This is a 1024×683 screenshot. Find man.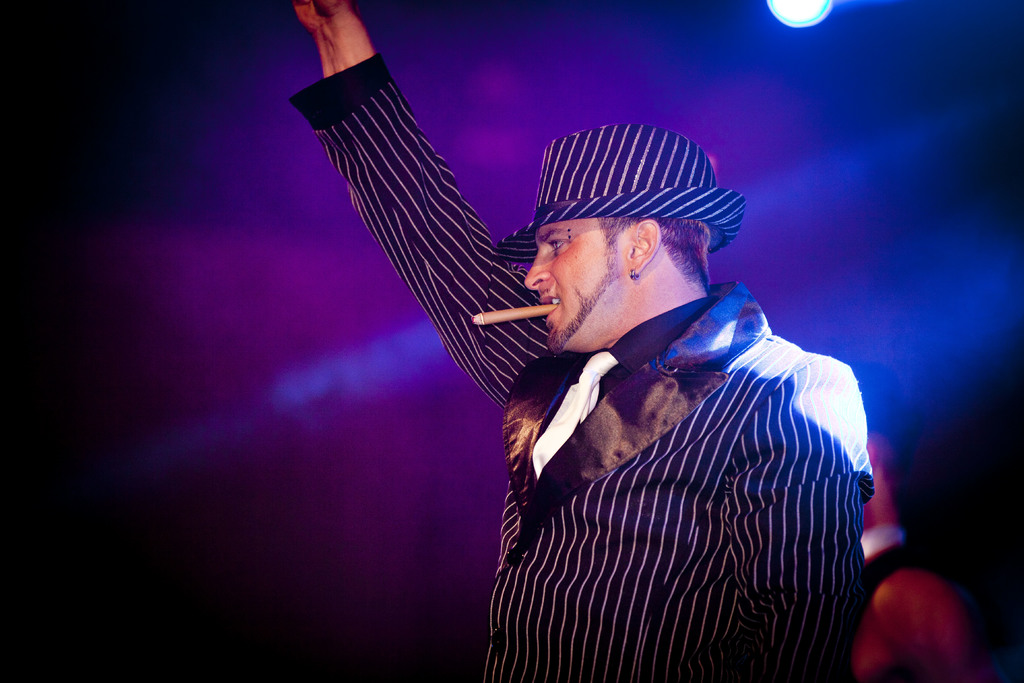
Bounding box: 293,0,862,682.
